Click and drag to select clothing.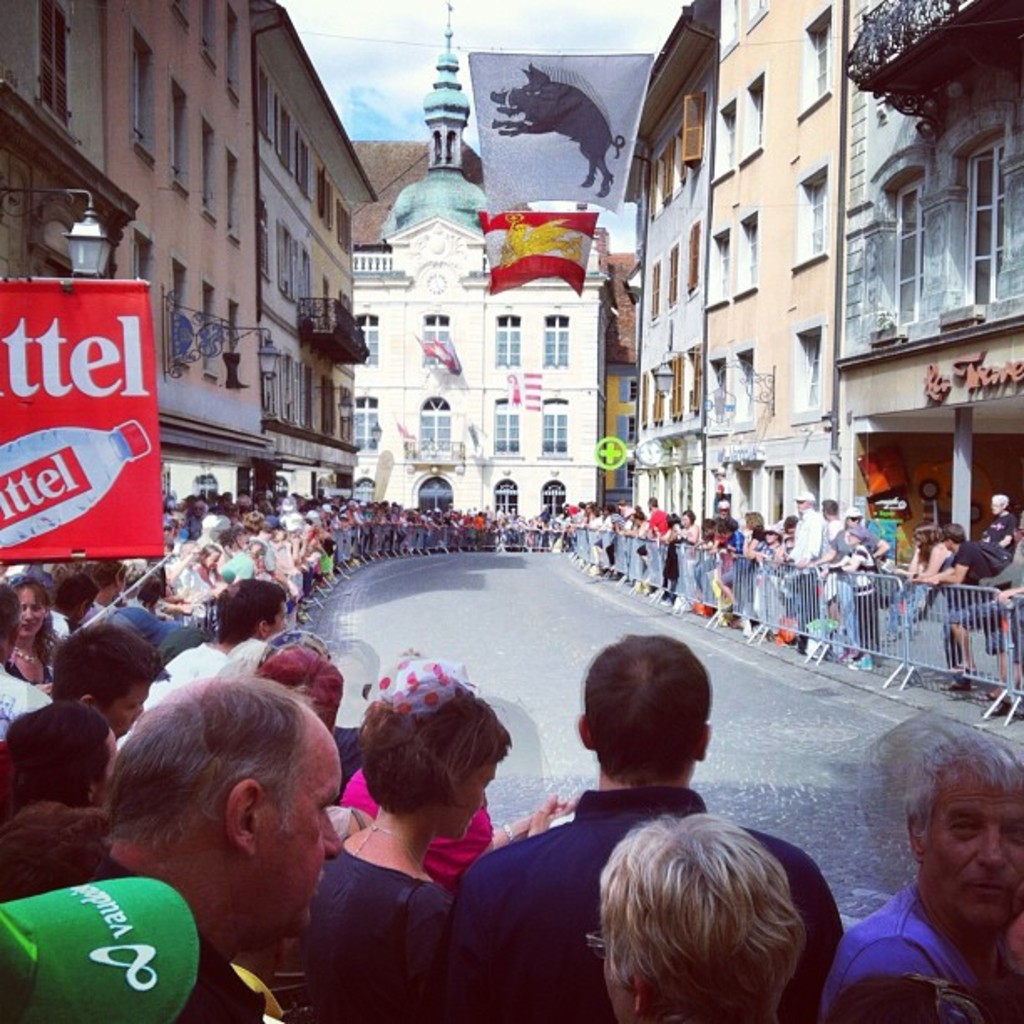
Selection: {"x1": 822, "y1": 878, "x2": 987, "y2": 1022}.
